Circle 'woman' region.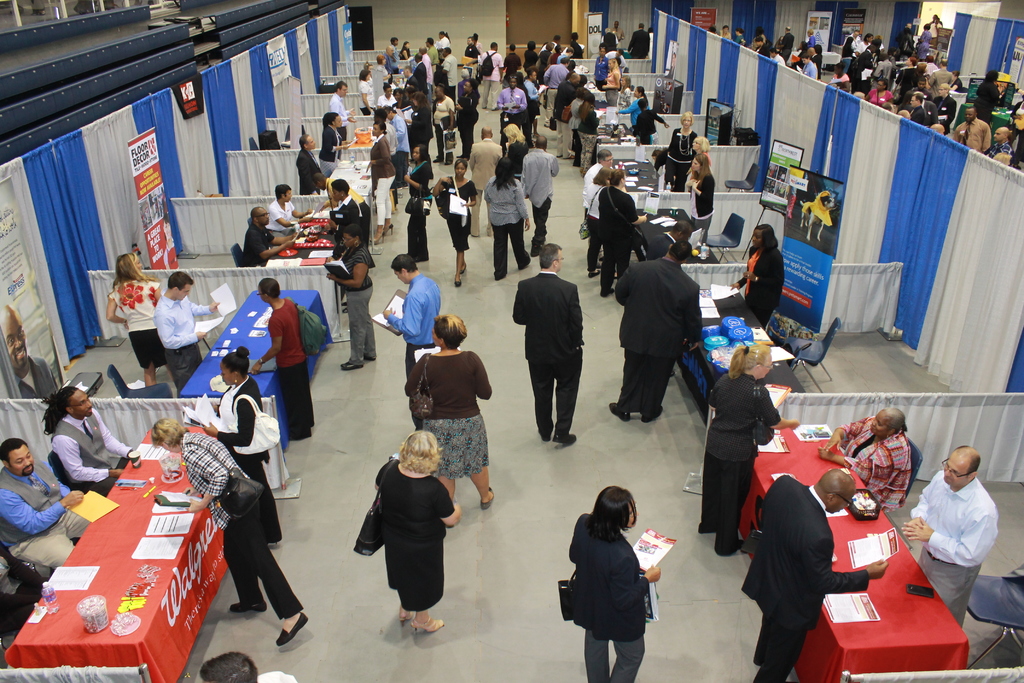
Region: x1=399 y1=144 x2=438 y2=267.
